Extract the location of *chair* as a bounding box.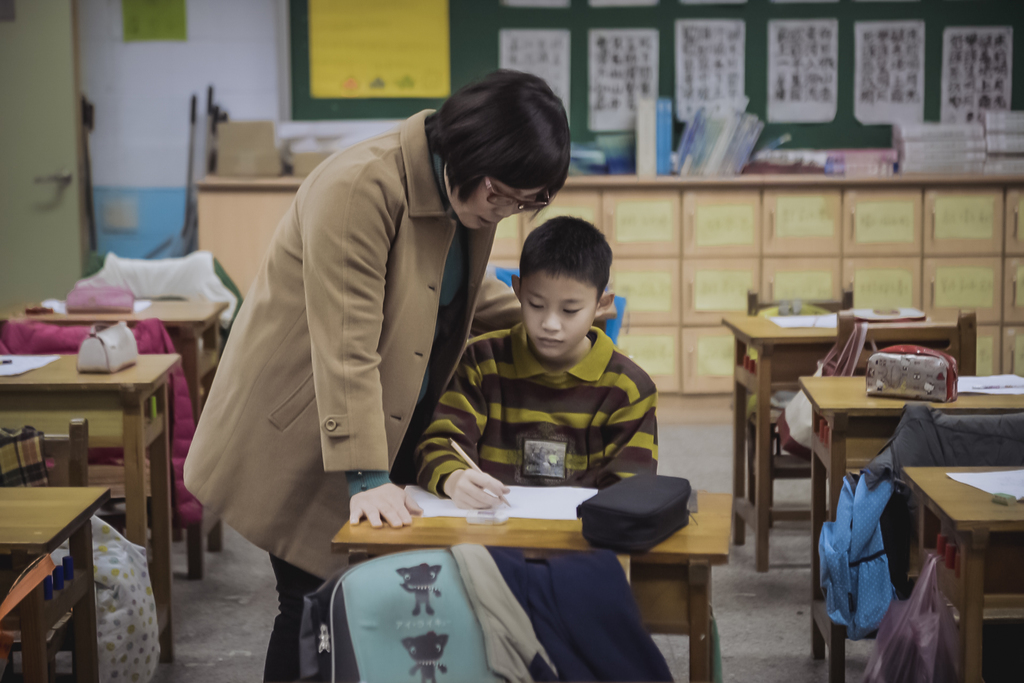
BBox(748, 278, 851, 321).
